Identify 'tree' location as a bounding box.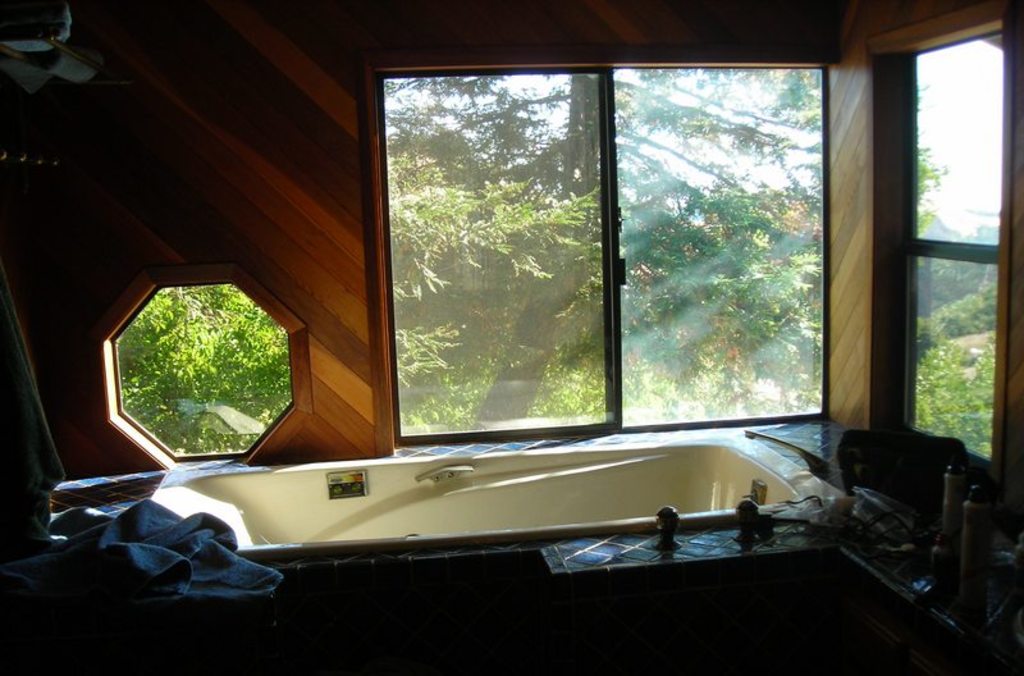
<bbox>383, 69, 952, 431</bbox>.
